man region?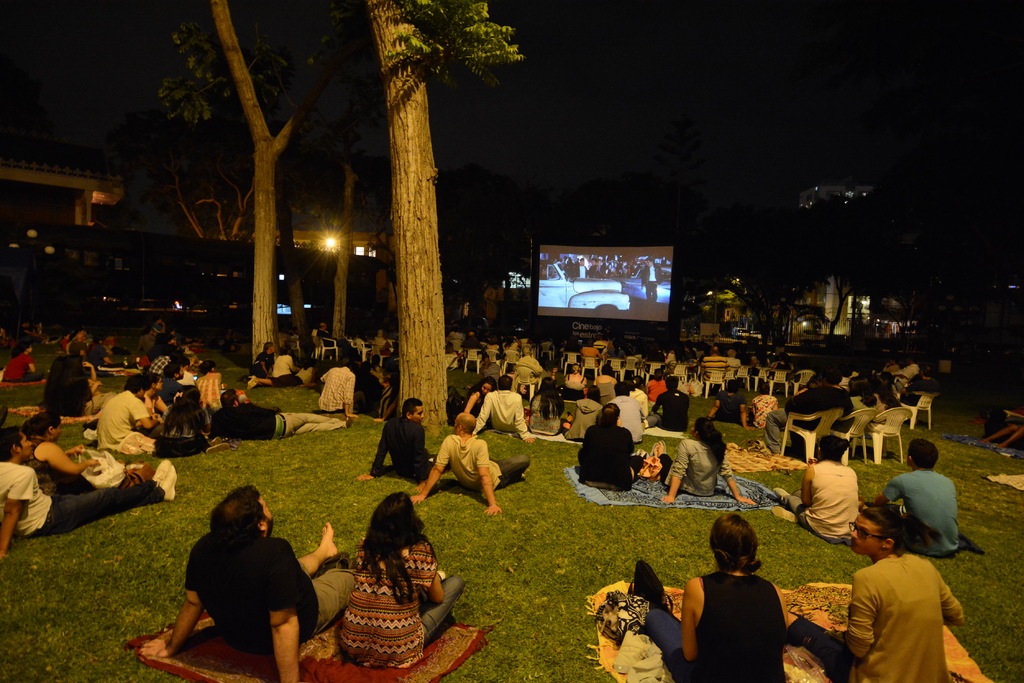
bbox=[656, 373, 690, 430]
